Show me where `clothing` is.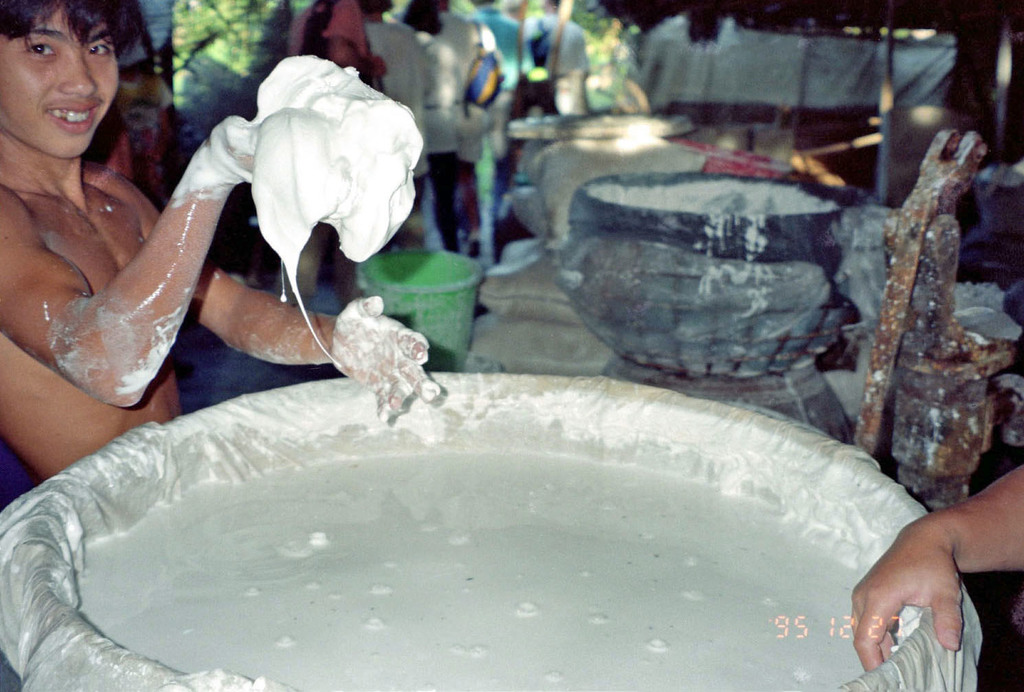
`clothing` is at [x1=366, y1=19, x2=425, y2=248].
